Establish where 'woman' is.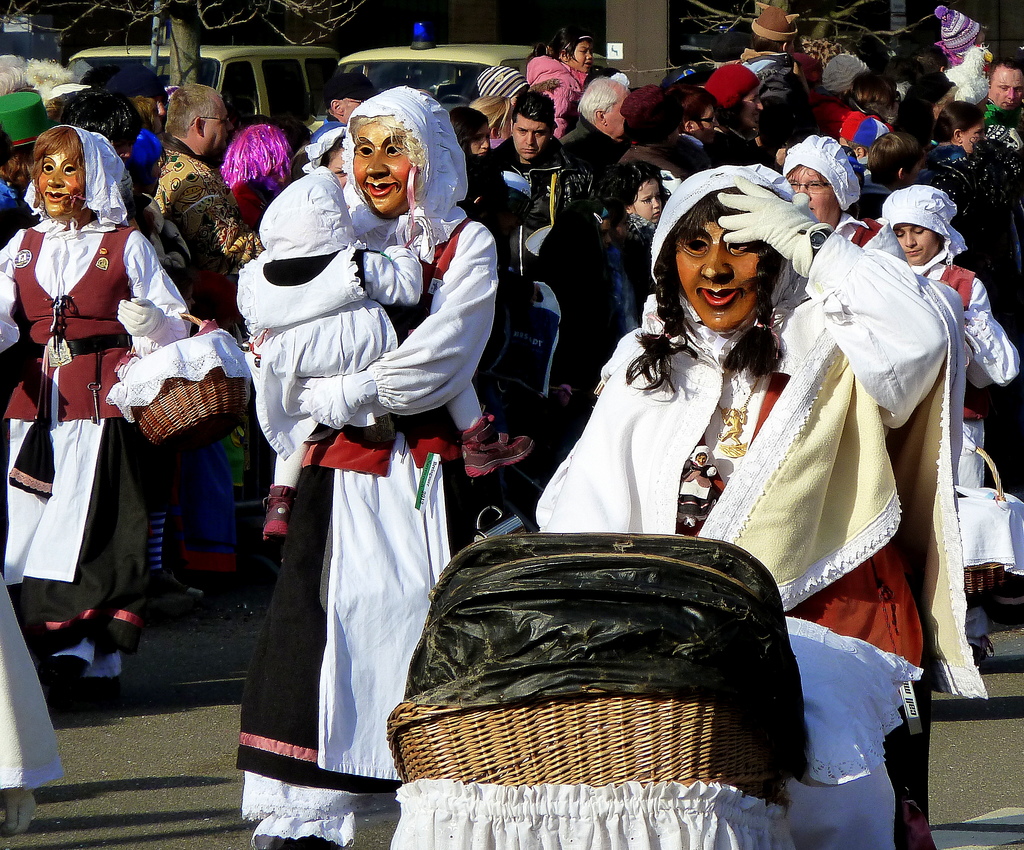
Established at 705, 63, 762, 168.
